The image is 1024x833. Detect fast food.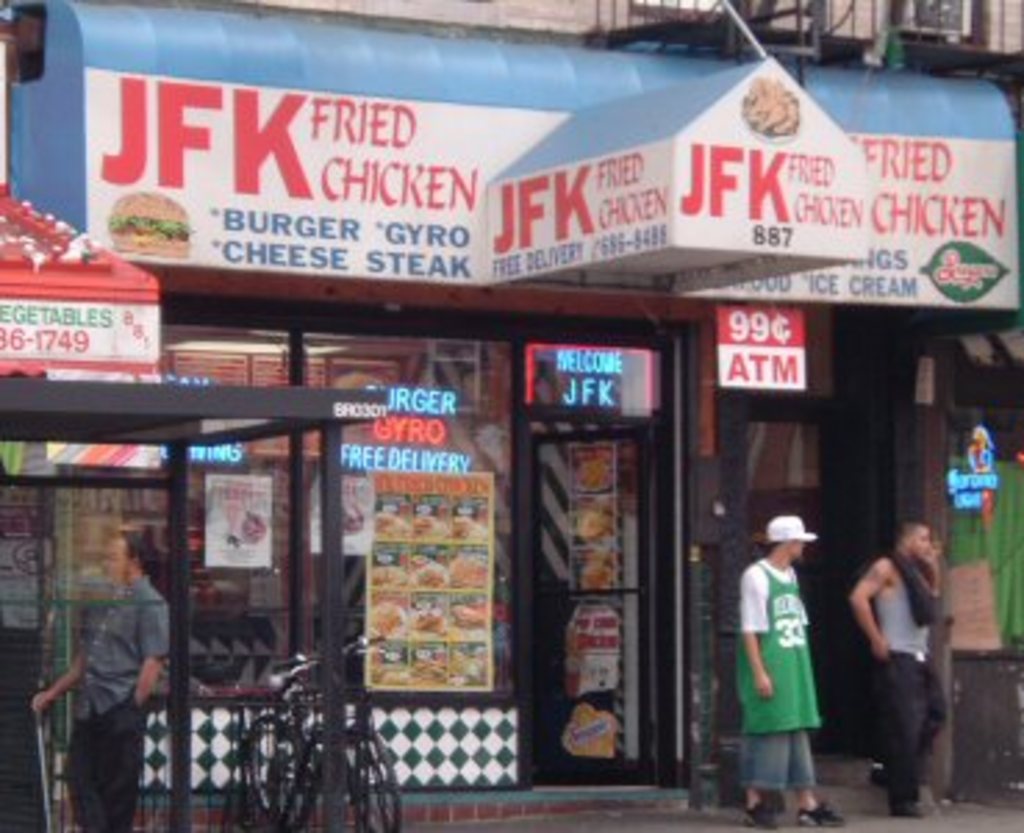
Detection: region(108, 192, 189, 258).
